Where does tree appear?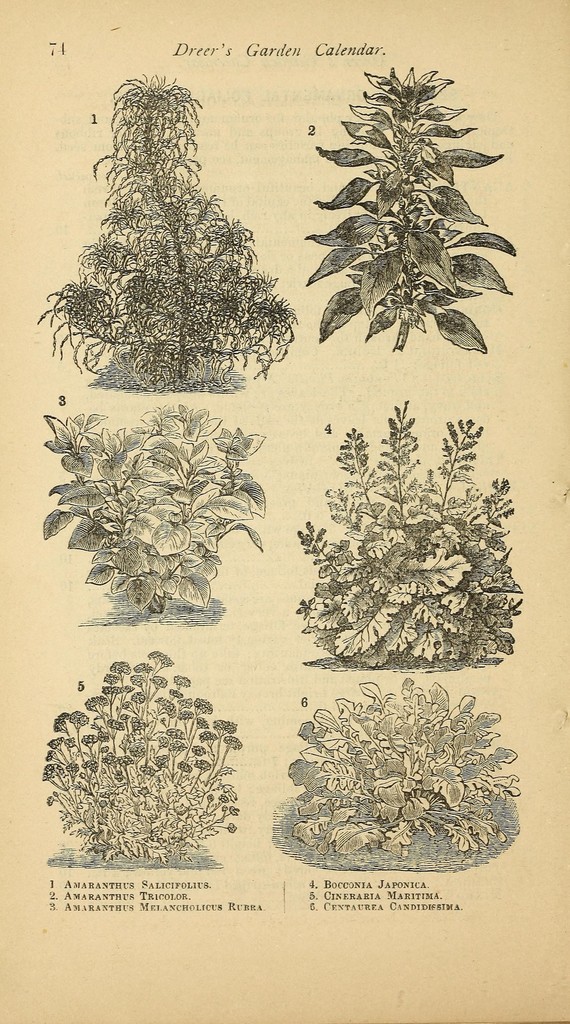
Appears at (32,399,260,616).
